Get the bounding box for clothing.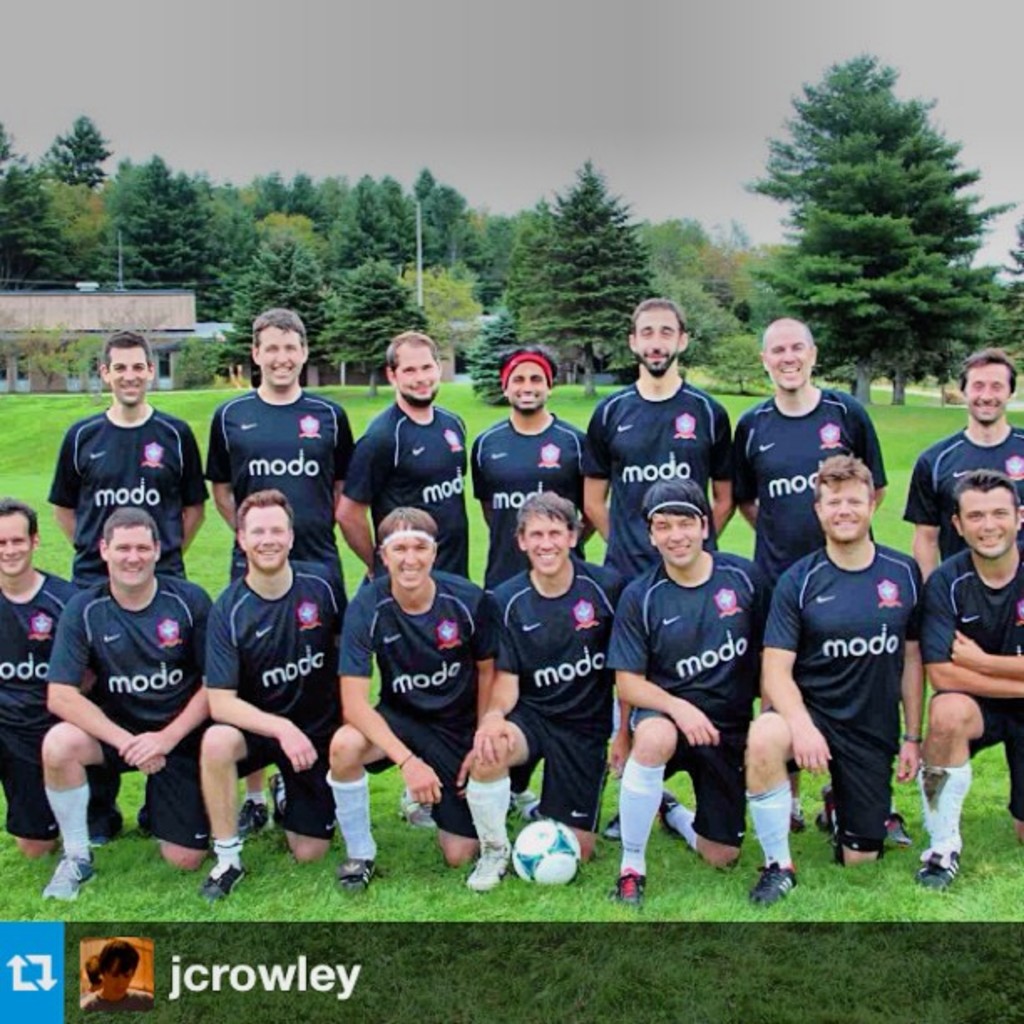
x1=733 y1=390 x2=887 y2=766.
